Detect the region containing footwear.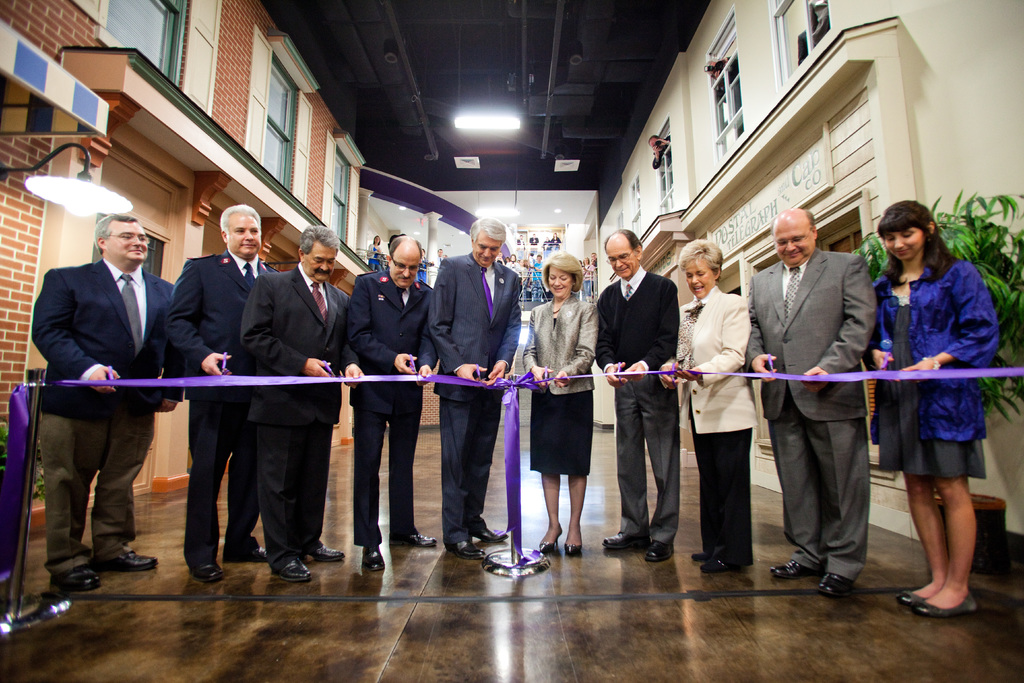
(left=597, top=529, right=655, bottom=550).
